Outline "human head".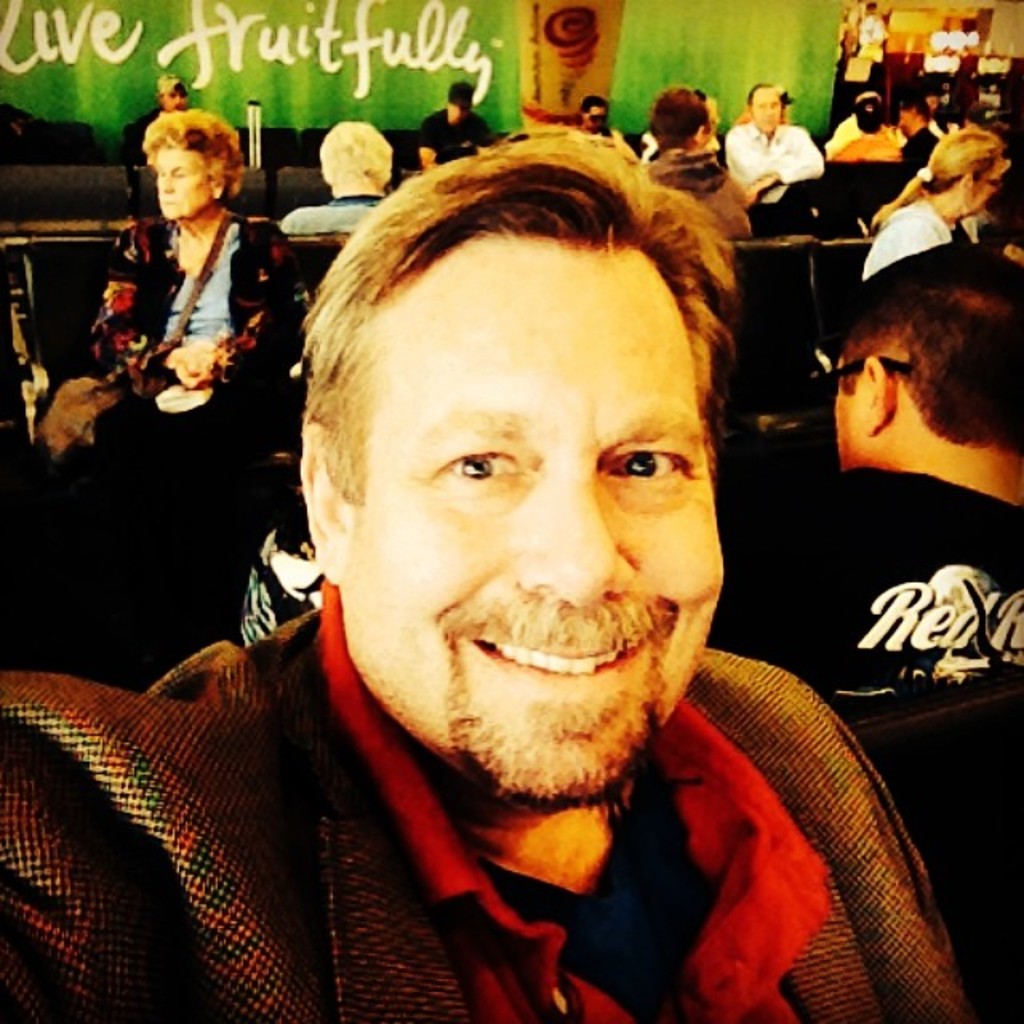
Outline: rect(277, 150, 746, 760).
